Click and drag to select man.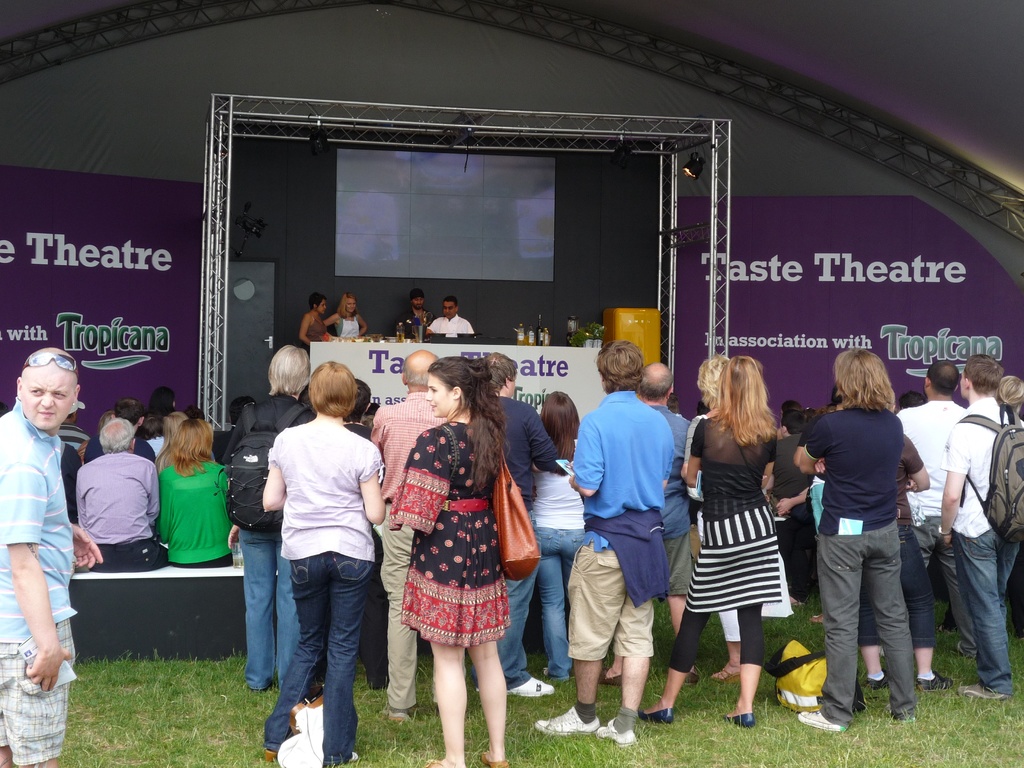
Selection: crop(398, 290, 433, 339).
